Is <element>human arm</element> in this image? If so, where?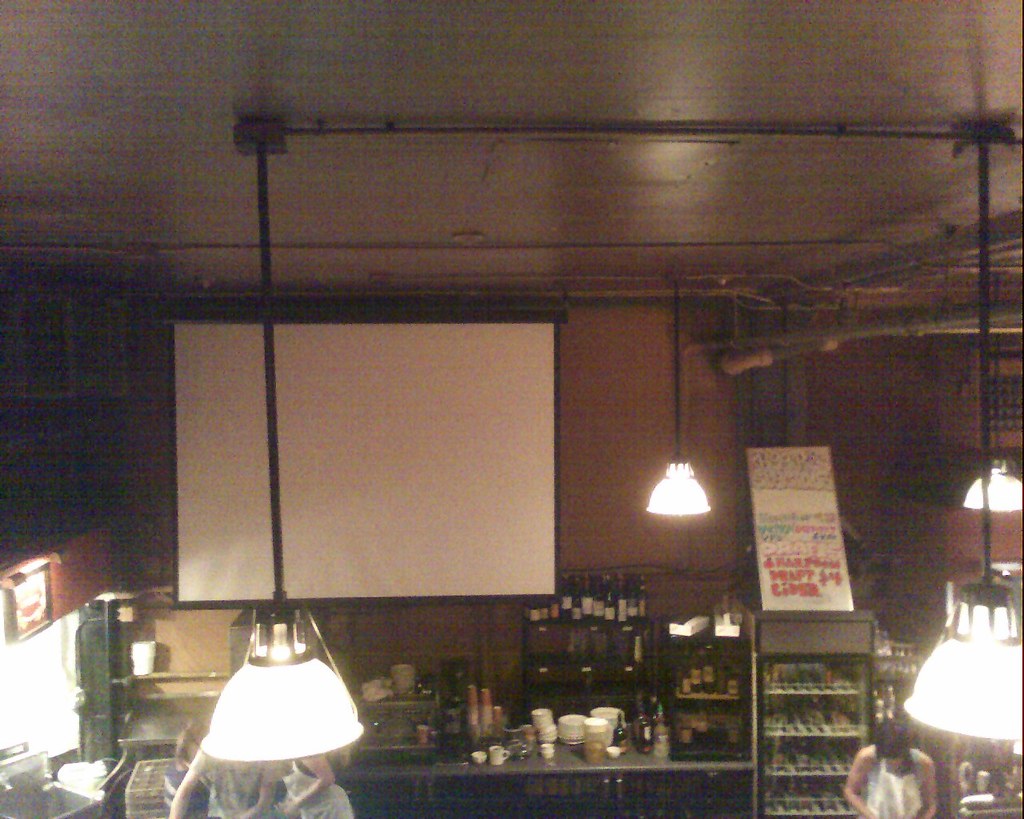
Yes, at 846 749 878 817.
